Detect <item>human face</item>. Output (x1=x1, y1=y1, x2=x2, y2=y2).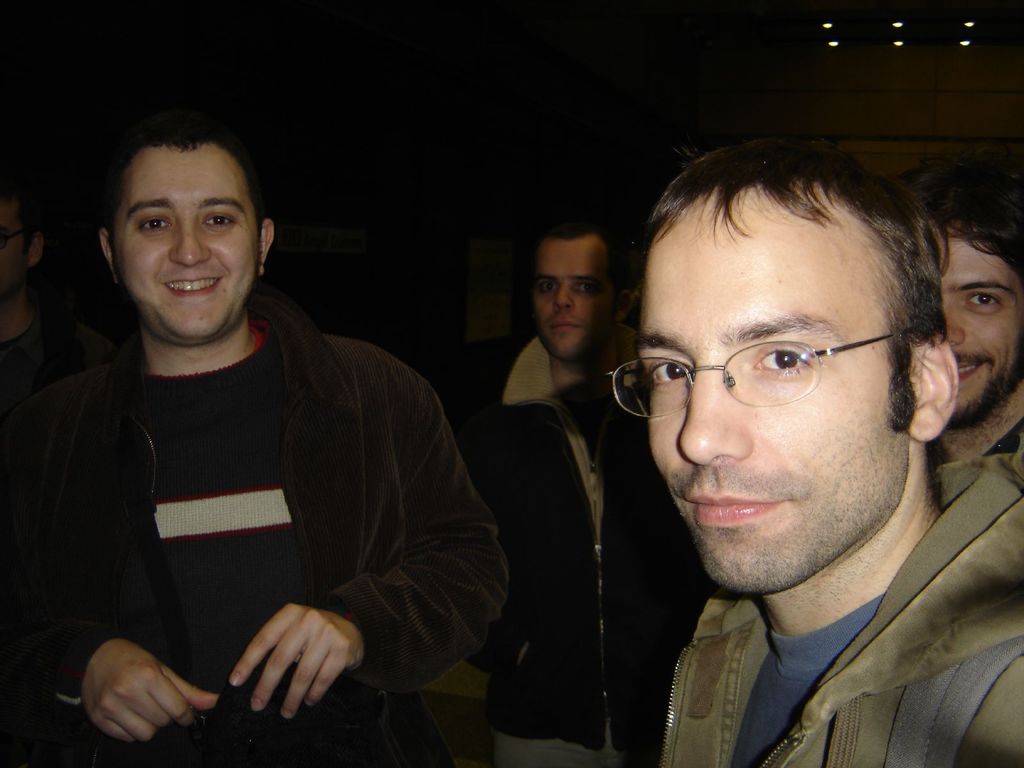
(x1=529, y1=235, x2=622, y2=368).
